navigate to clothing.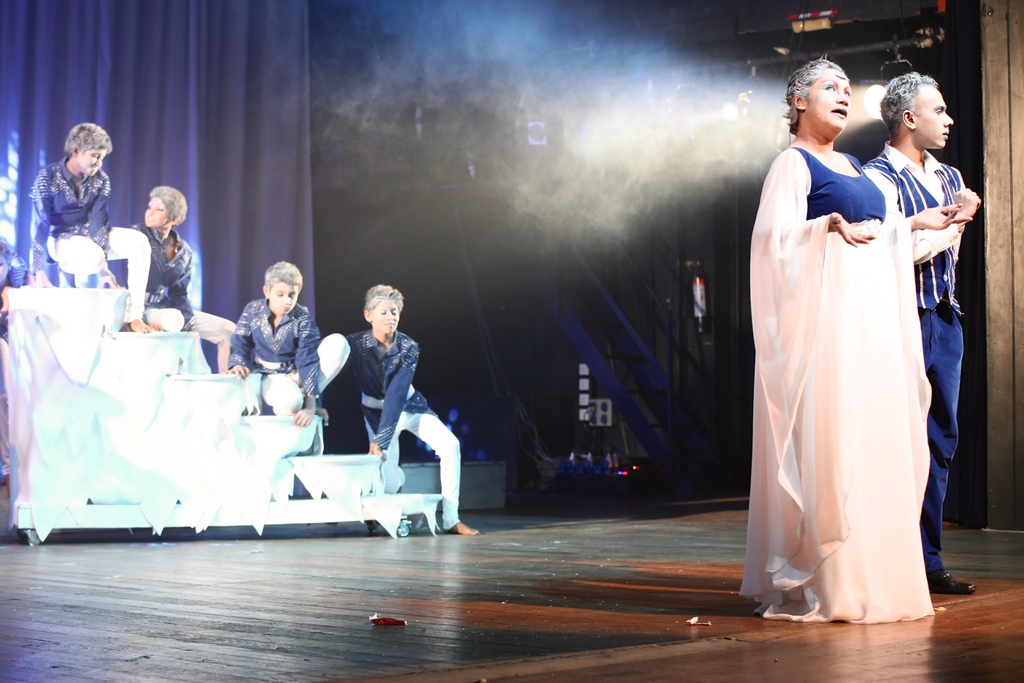
Navigation target: bbox=[227, 298, 354, 415].
